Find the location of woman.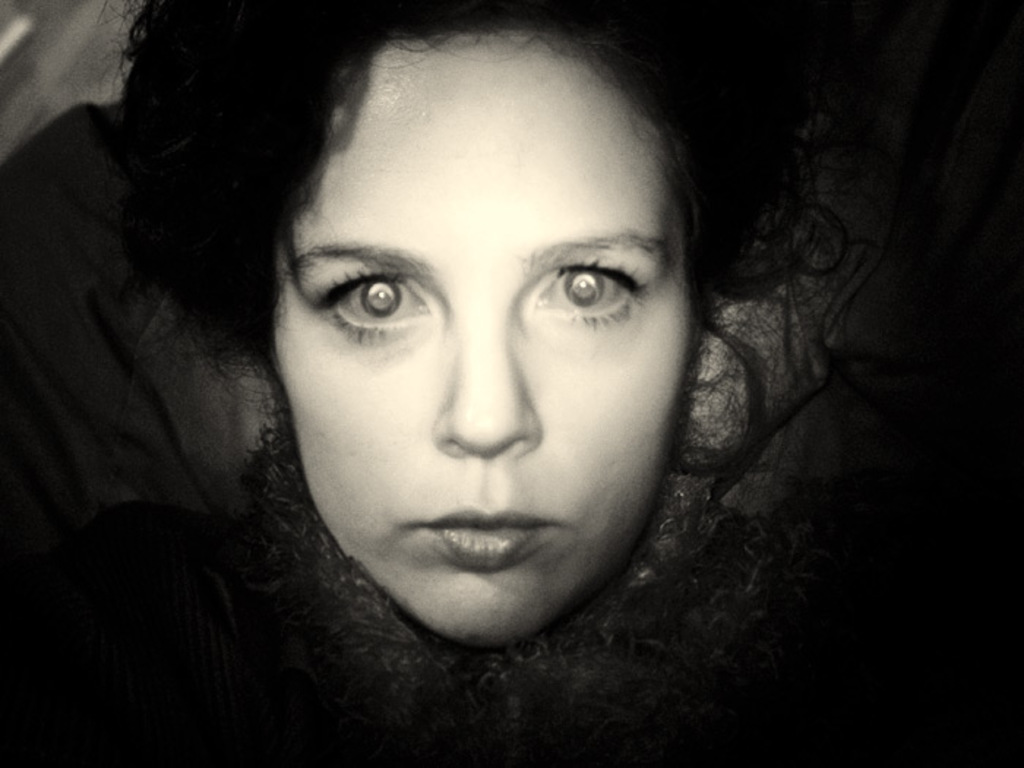
Location: x1=45 y1=0 x2=853 y2=748.
